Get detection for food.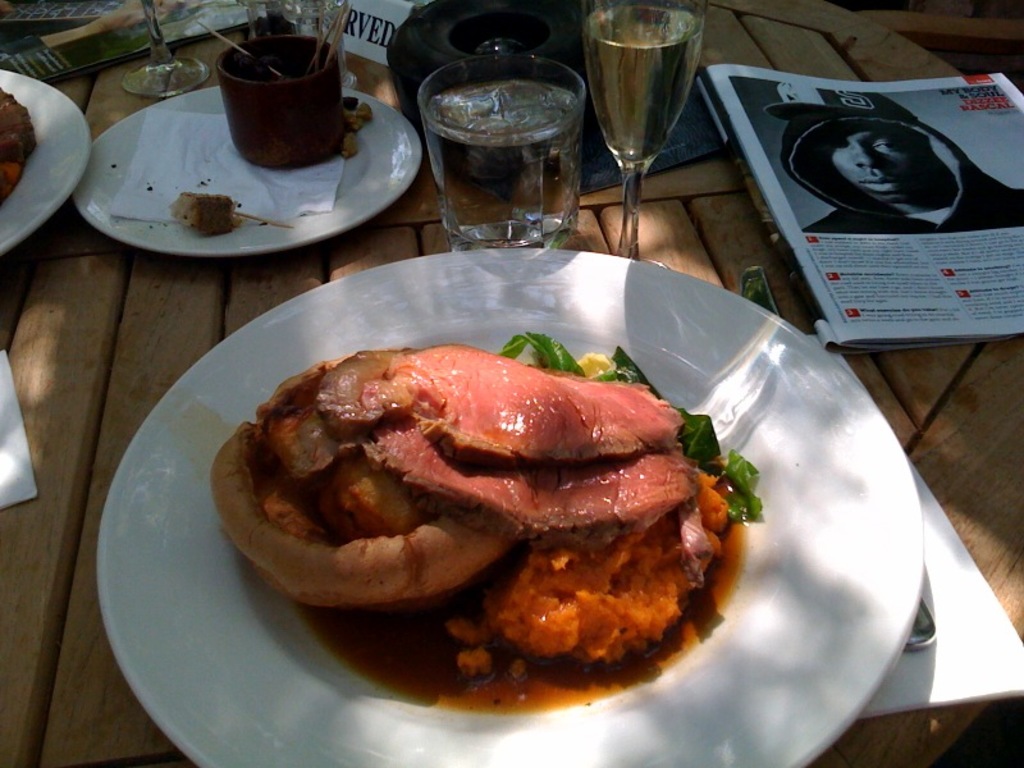
Detection: {"x1": 169, "y1": 188, "x2": 247, "y2": 242}.
